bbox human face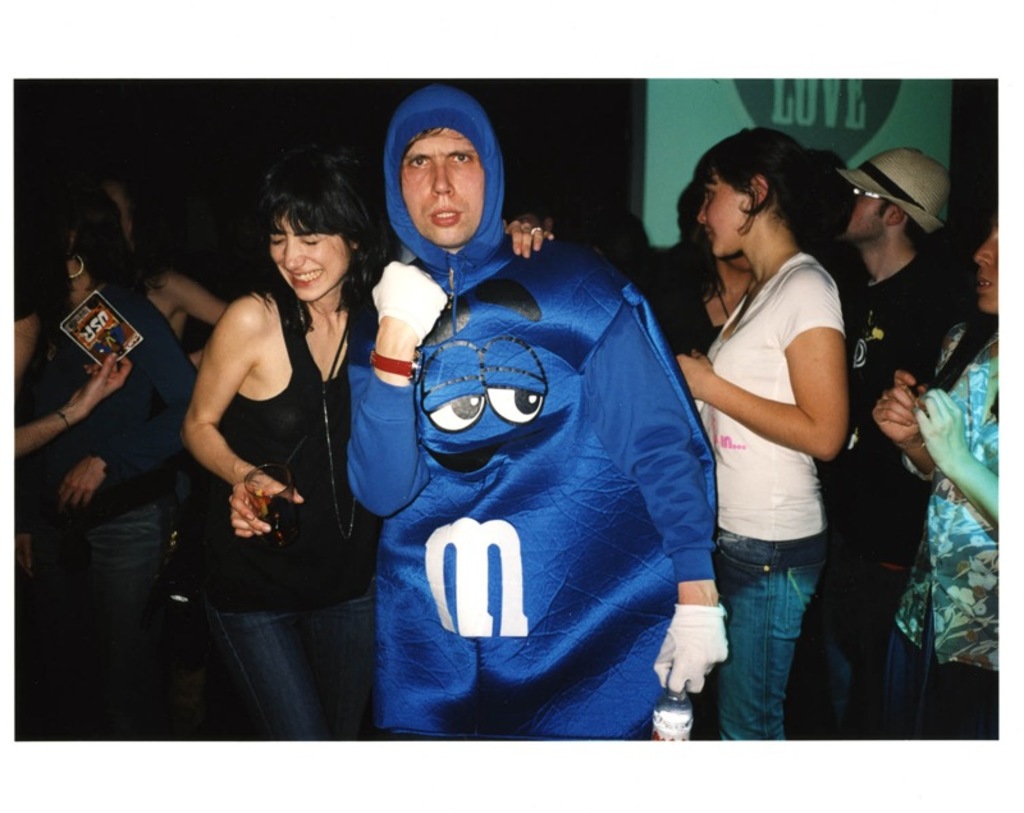
692:170:758:256
